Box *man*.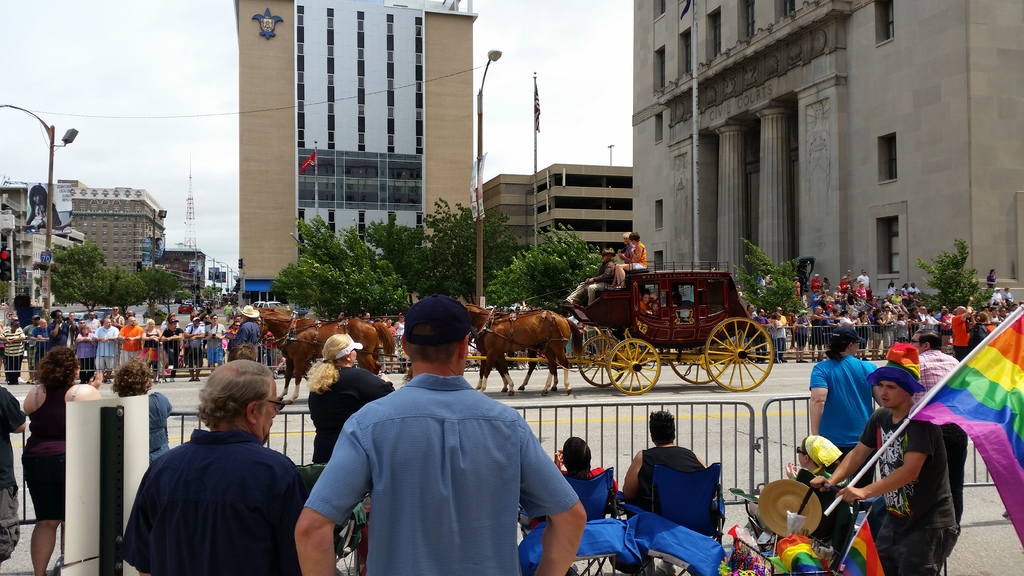
[623,406,707,516].
